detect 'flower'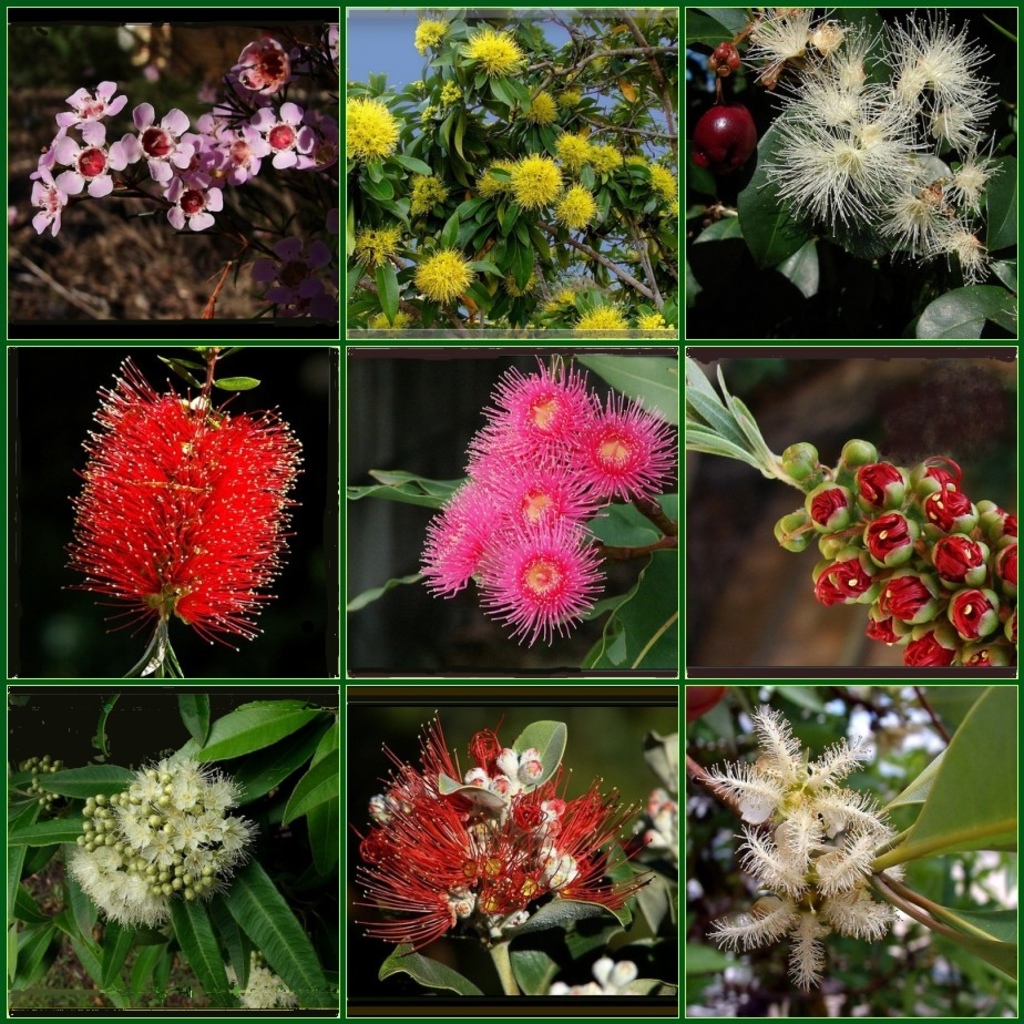
346,93,399,170
